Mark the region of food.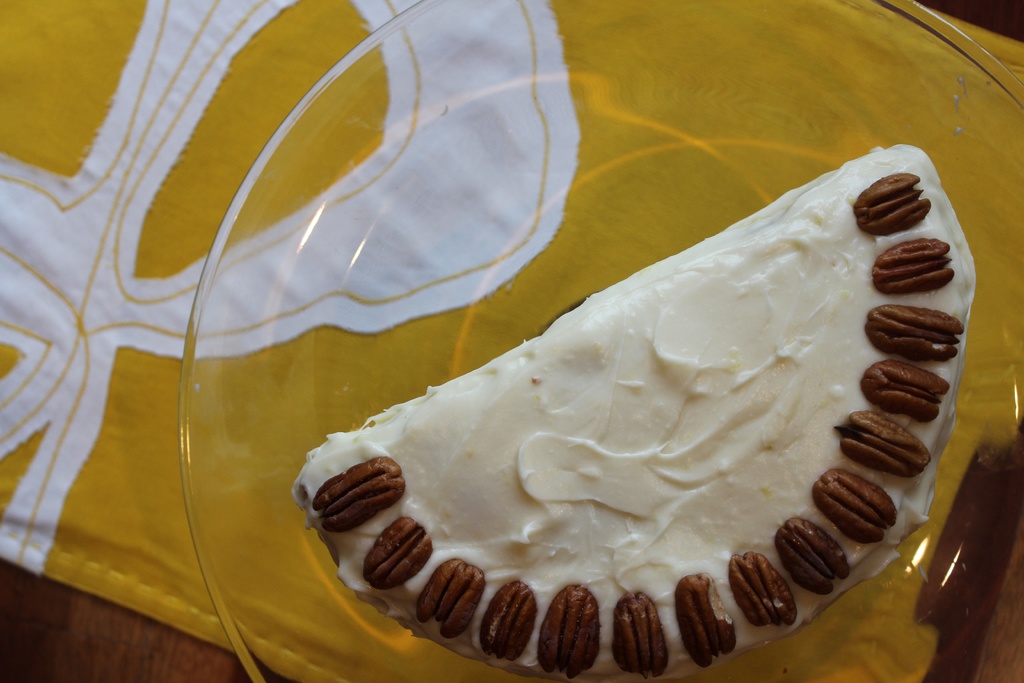
Region: BBox(414, 556, 486, 641).
